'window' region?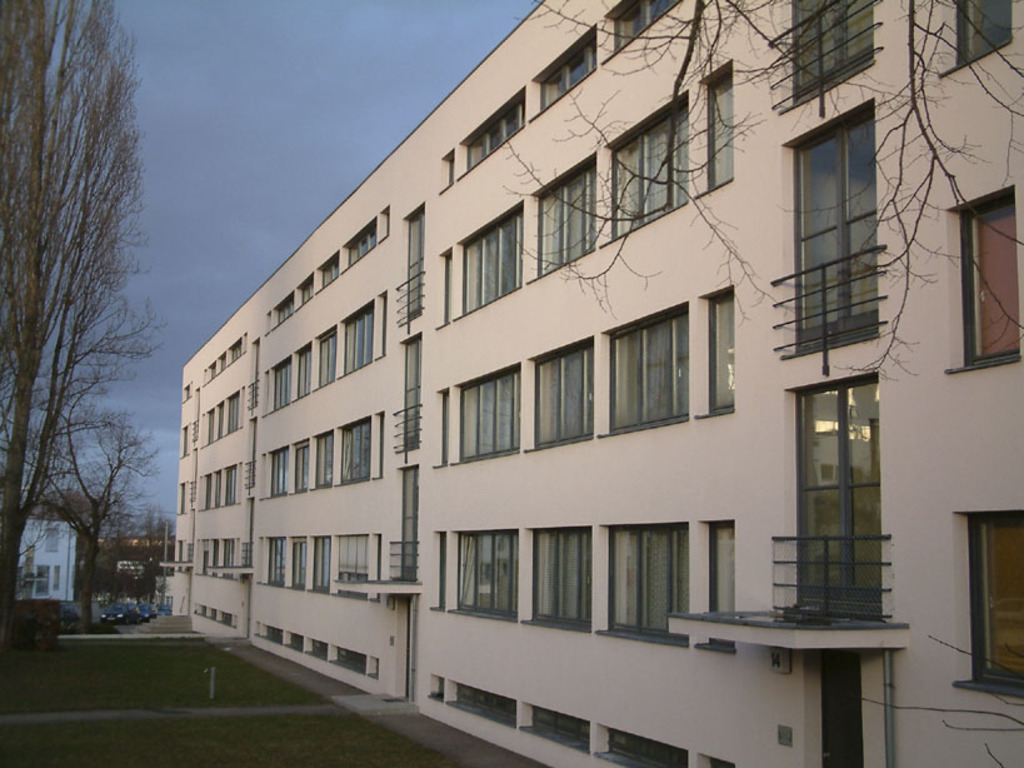
box=[315, 326, 338, 394]
